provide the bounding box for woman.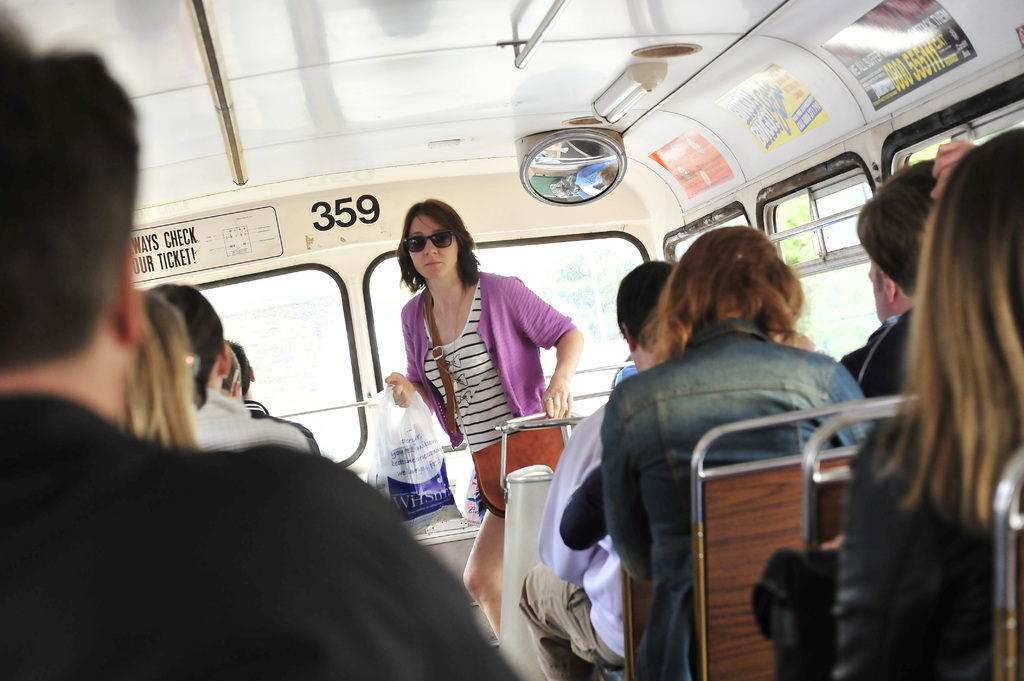
808 143 1016 662.
